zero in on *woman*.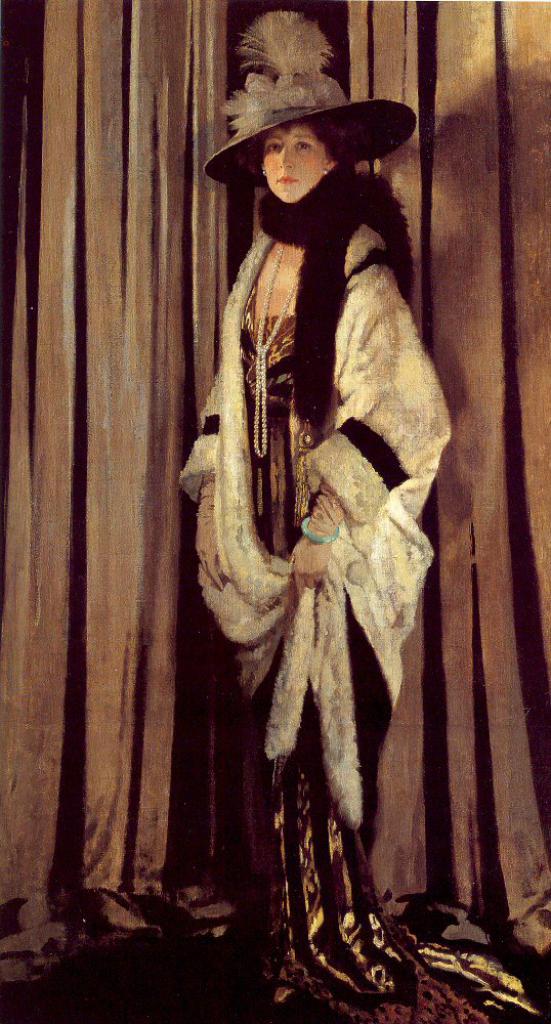
Zeroed in: 159, 0, 469, 972.
